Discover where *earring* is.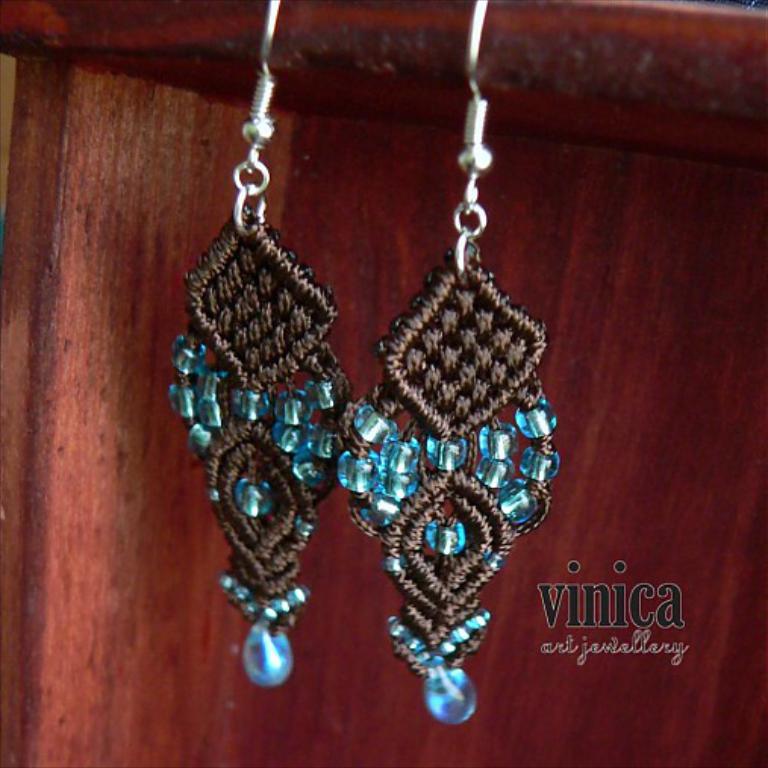
Discovered at rect(333, 0, 564, 727).
